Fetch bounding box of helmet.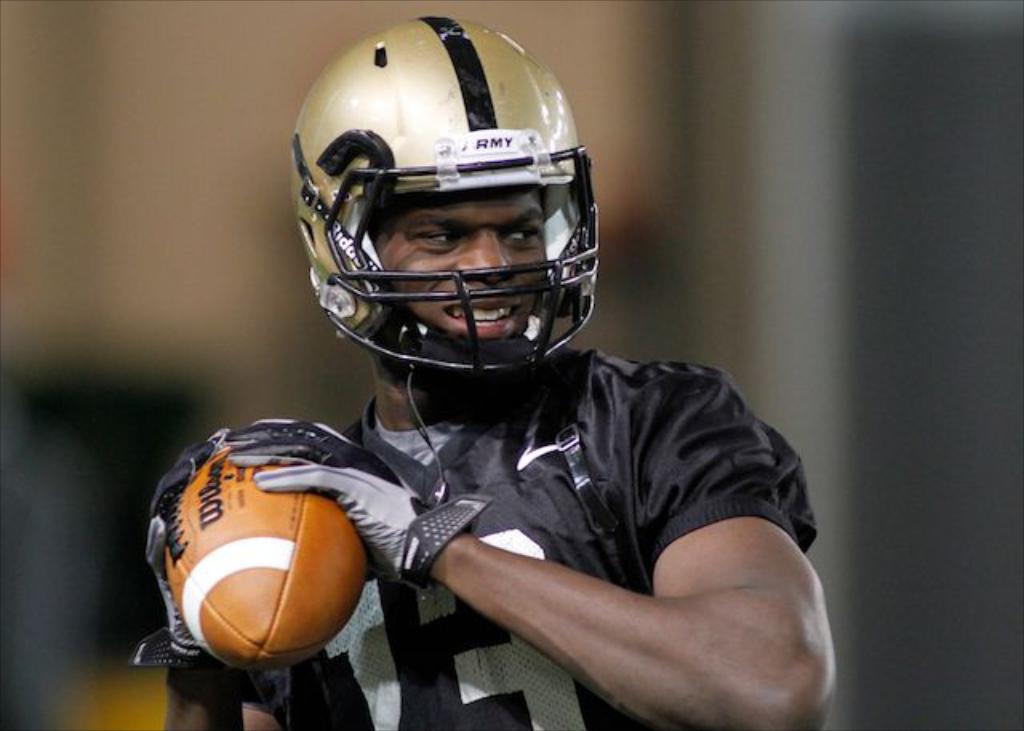
Bbox: region(285, 18, 600, 486).
